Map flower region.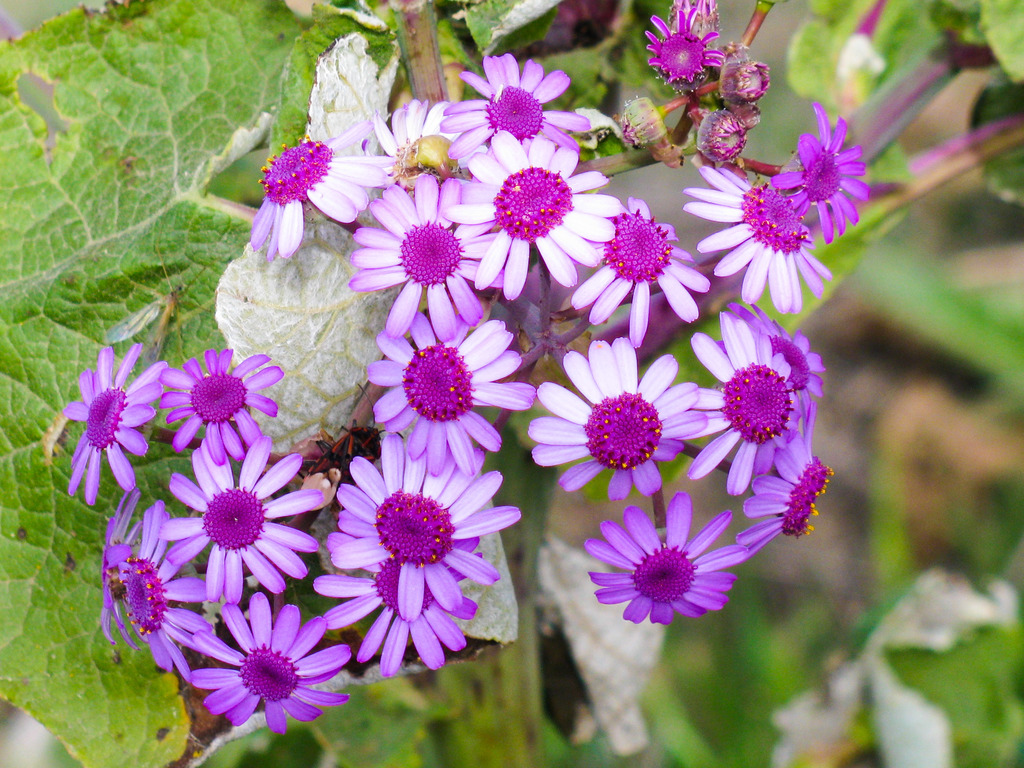
Mapped to crop(763, 103, 877, 236).
